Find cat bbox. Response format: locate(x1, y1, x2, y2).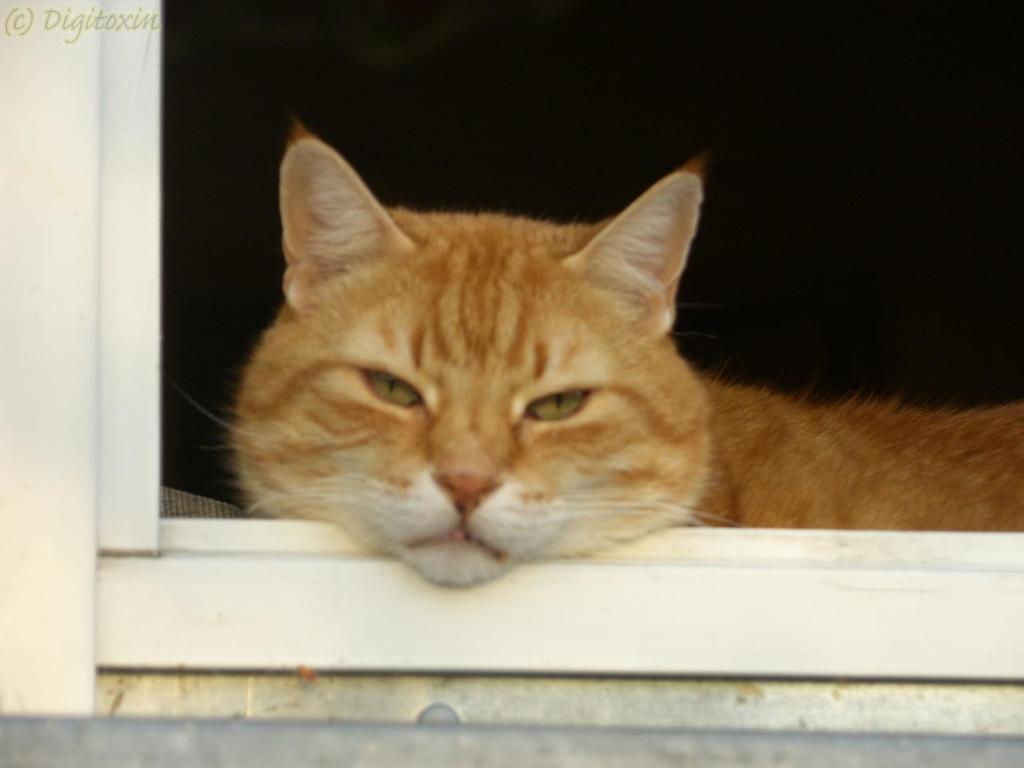
locate(178, 126, 1023, 593).
